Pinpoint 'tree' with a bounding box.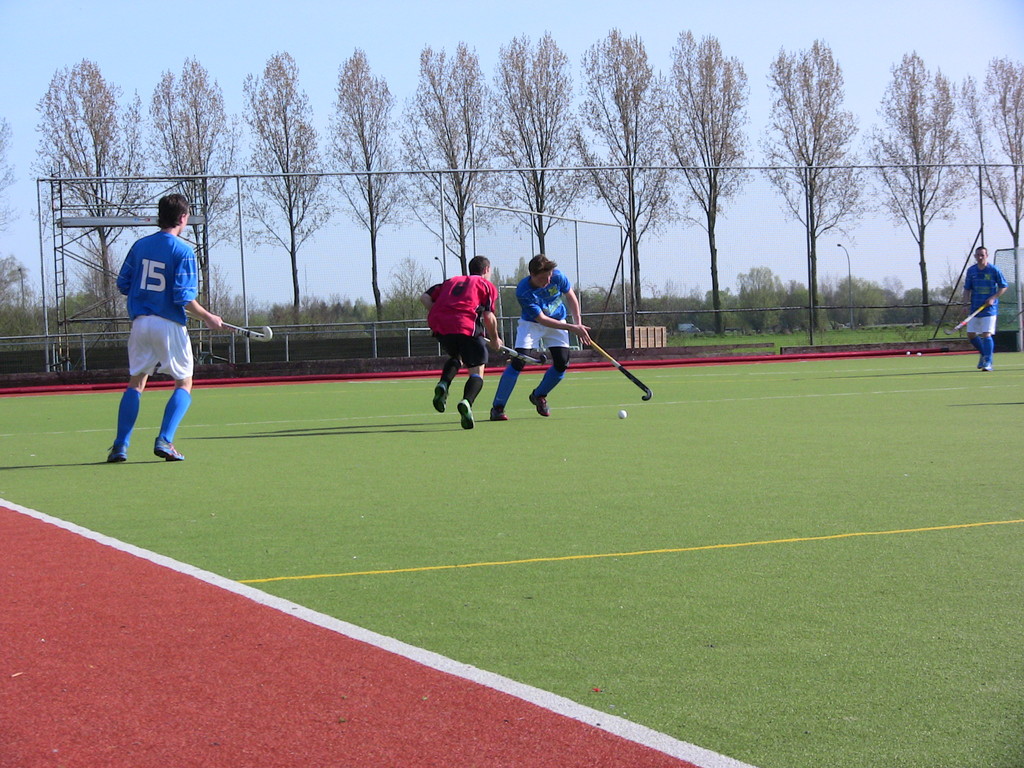
x1=24 y1=58 x2=156 y2=338.
